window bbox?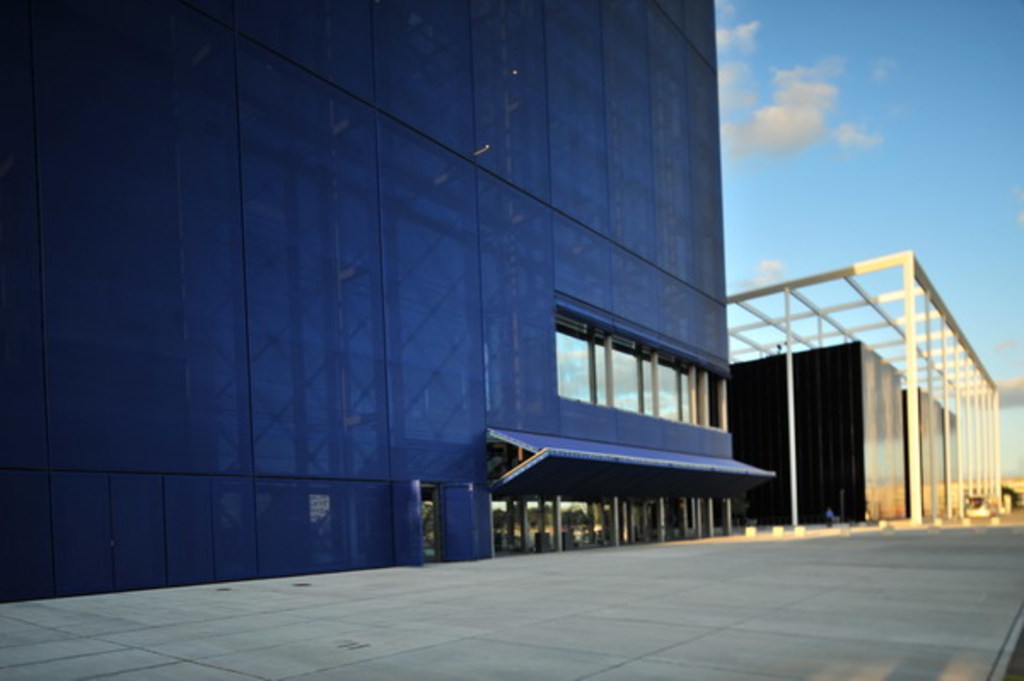
x1=556, y1=307, x2=729, y2=427
